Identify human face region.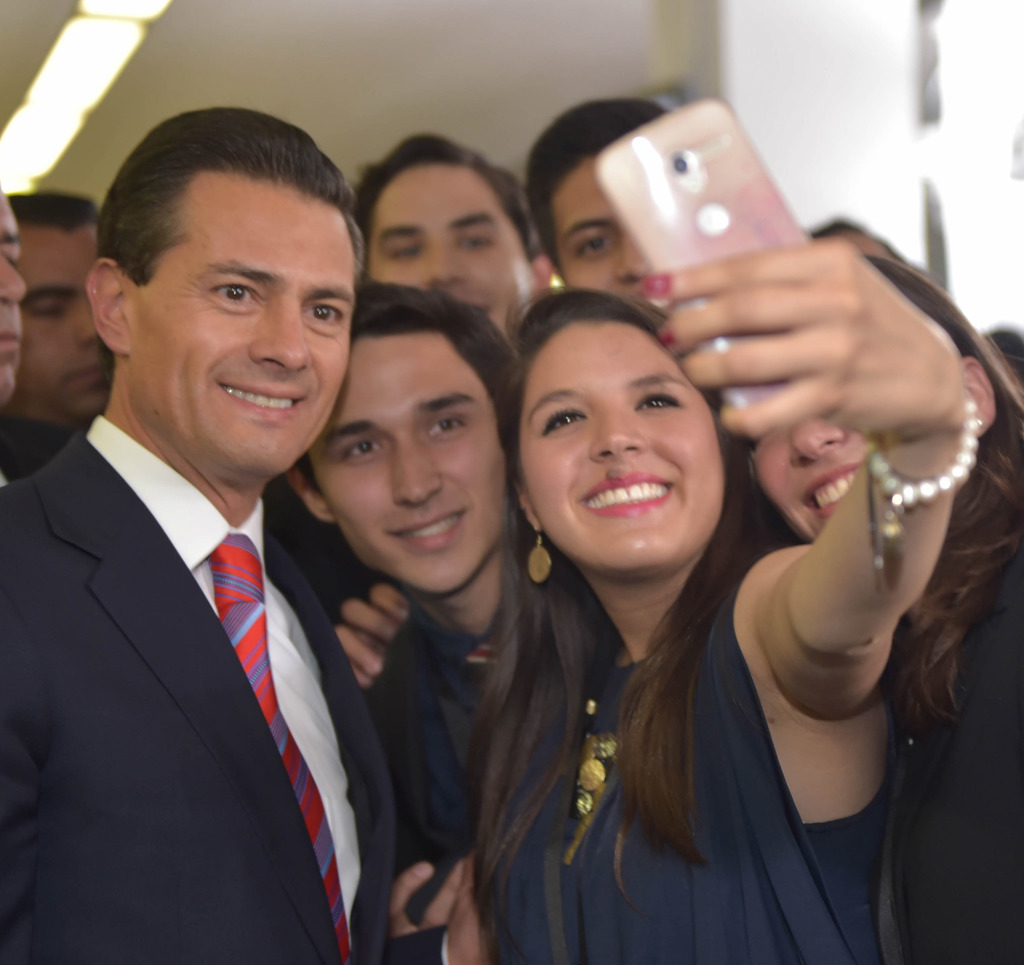
Region: 0,189,28,404.
